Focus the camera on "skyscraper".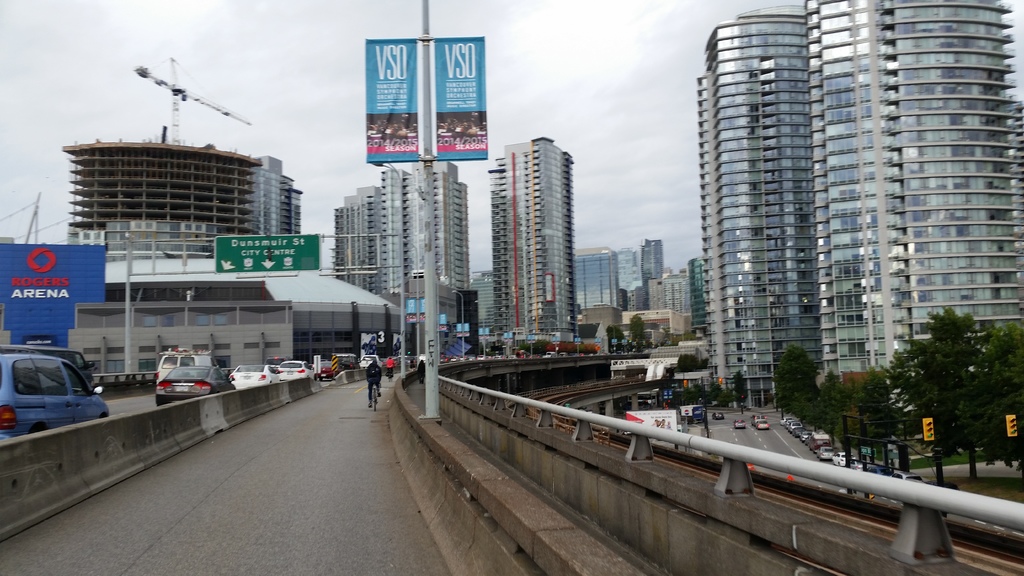
Focus region: x1=429 y1=157 x2=481 y2=303.
